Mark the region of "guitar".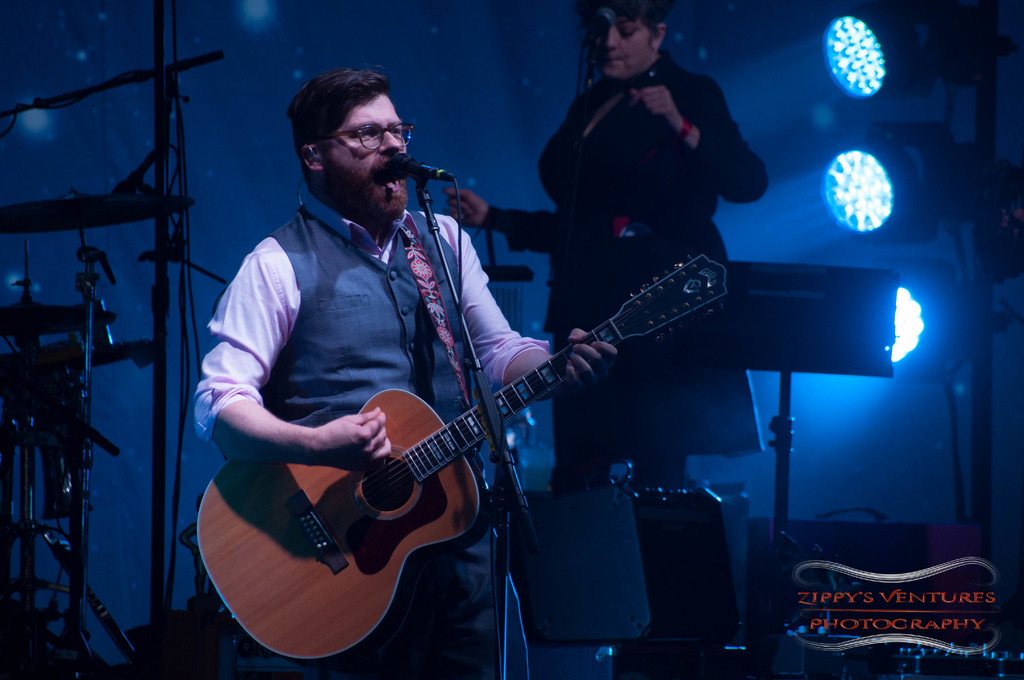
Region: 186:251:737:660.
